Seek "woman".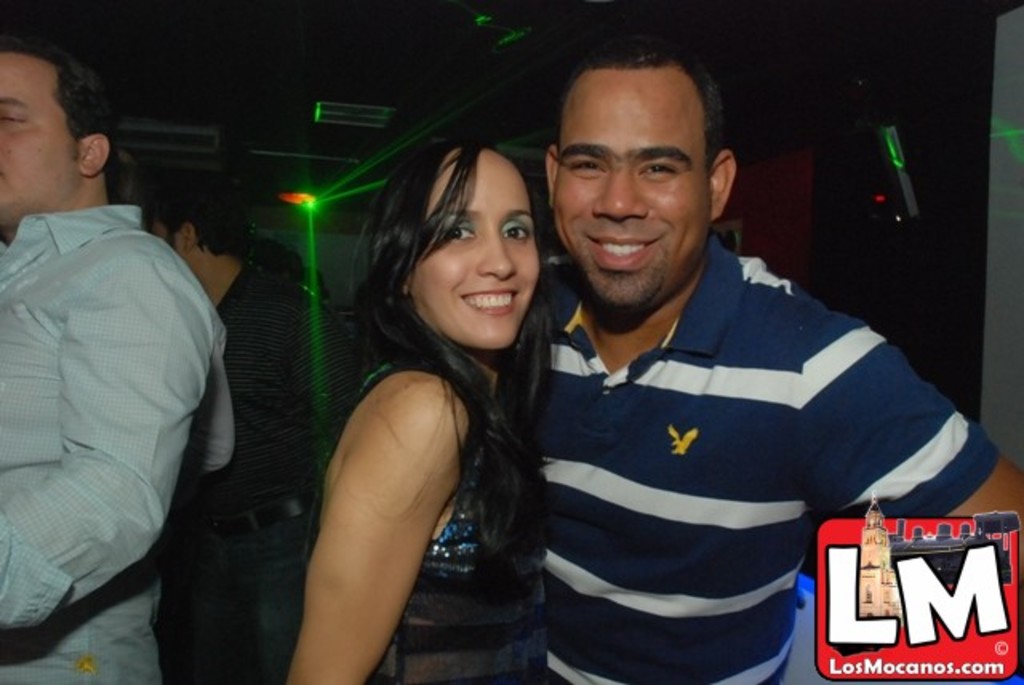
box(246, 114, 576, 683).
